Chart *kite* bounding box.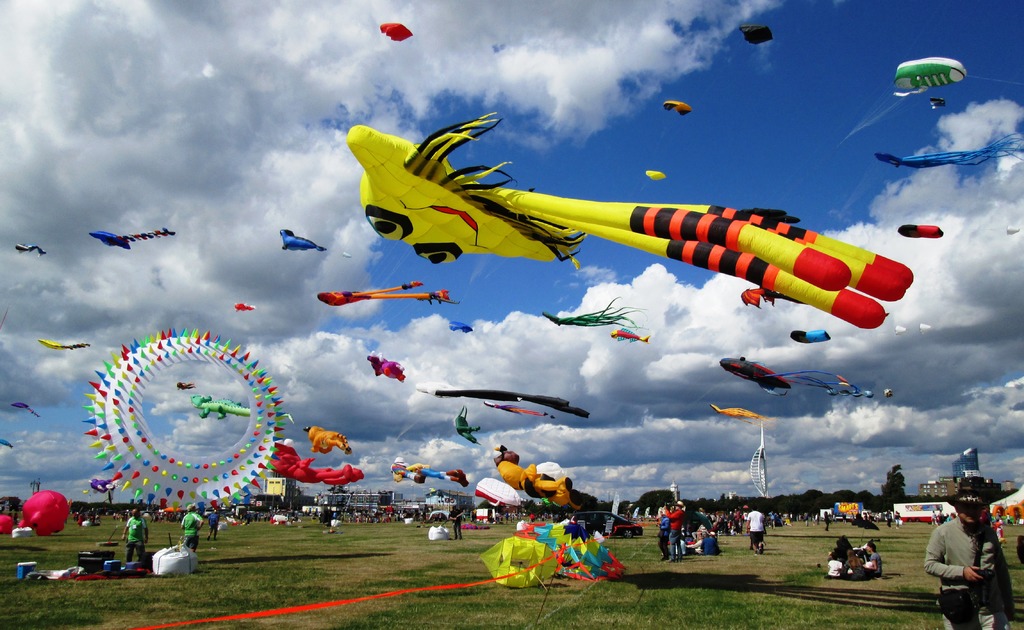
Charted: l=446, t=319, r=472, b=334.
